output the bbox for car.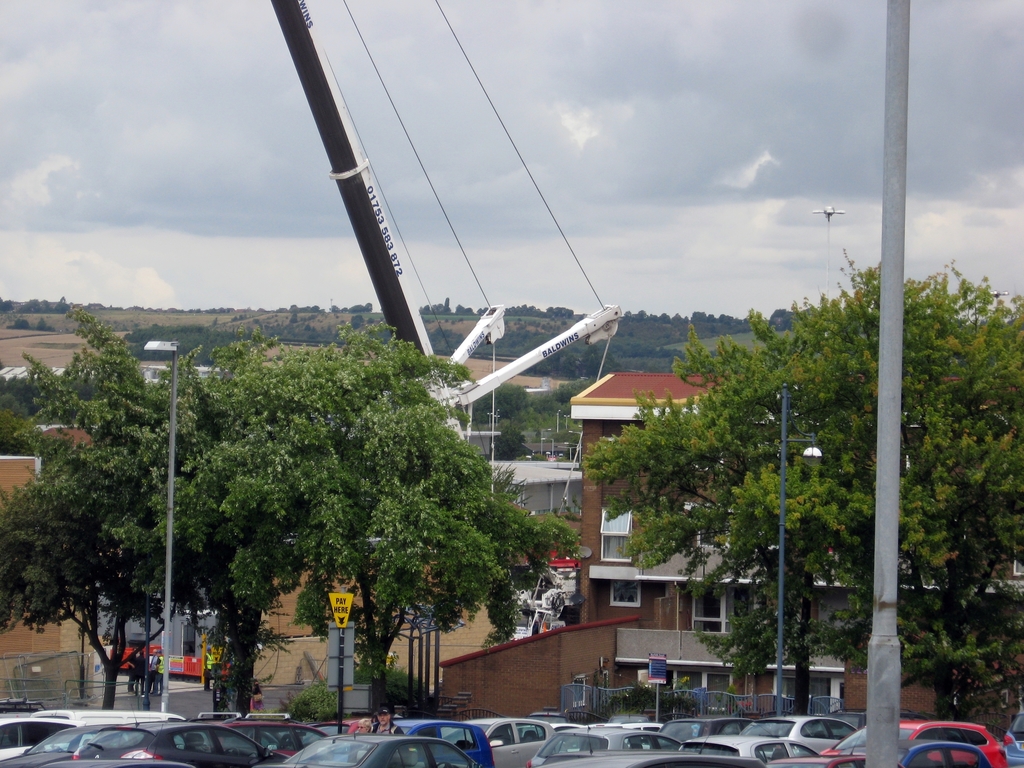
rect(0, 701, 99, 760).
